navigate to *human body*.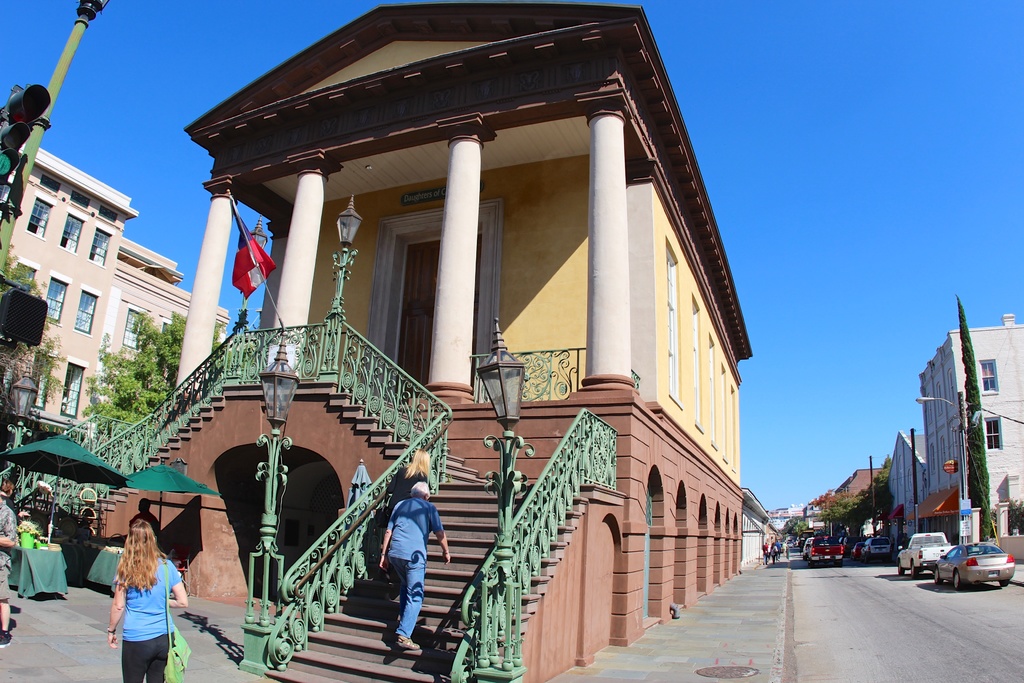
Navigation target: <bbox>0, 495, 16, 648</bbox>.
